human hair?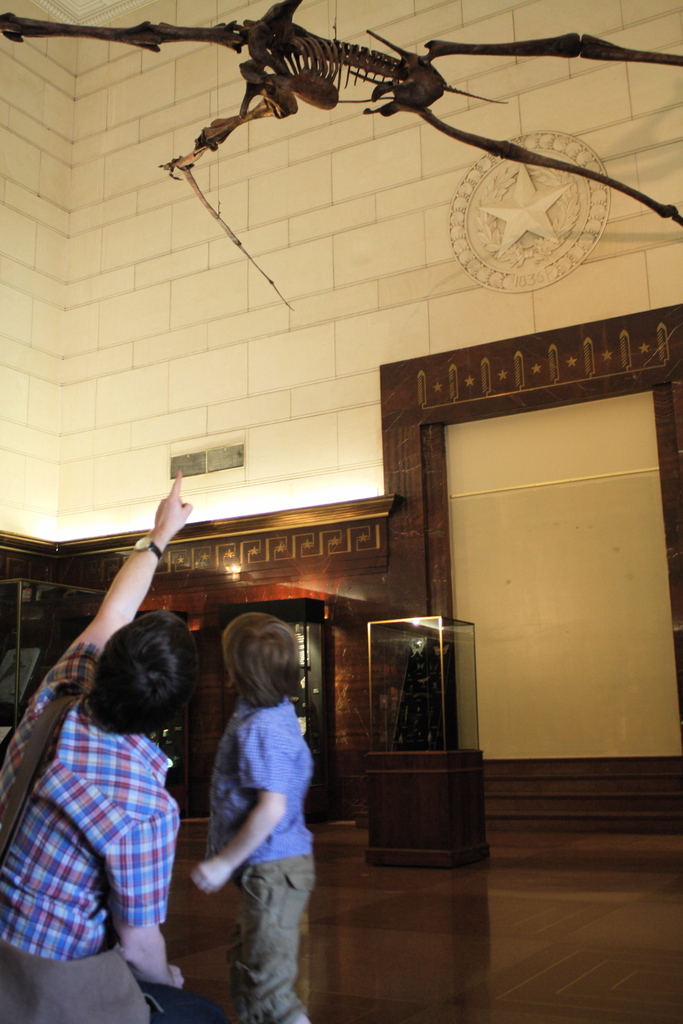
bbox(225, 614, 312, 713)
